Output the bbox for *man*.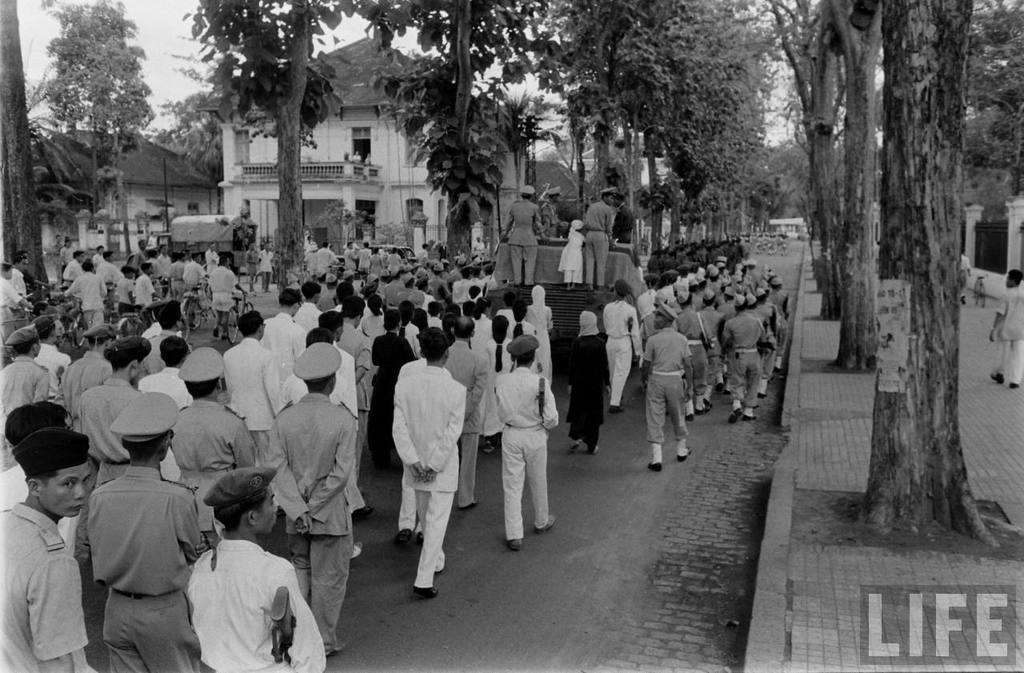
detection(0, 326, 51, 466).
